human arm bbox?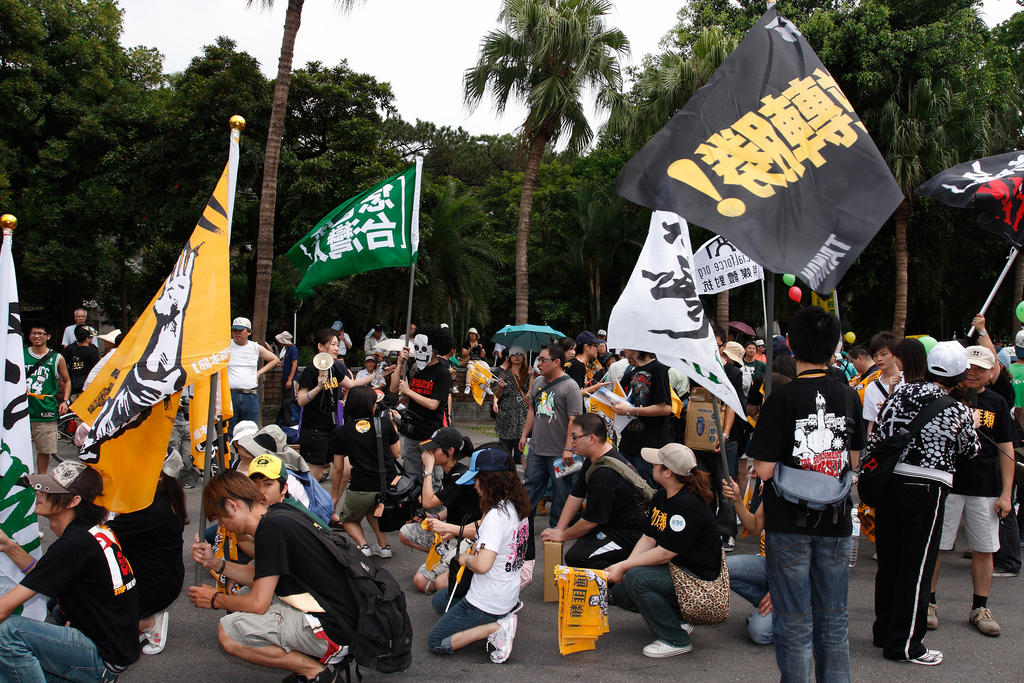
[left=540, top=472, right=618, bottom=543]
